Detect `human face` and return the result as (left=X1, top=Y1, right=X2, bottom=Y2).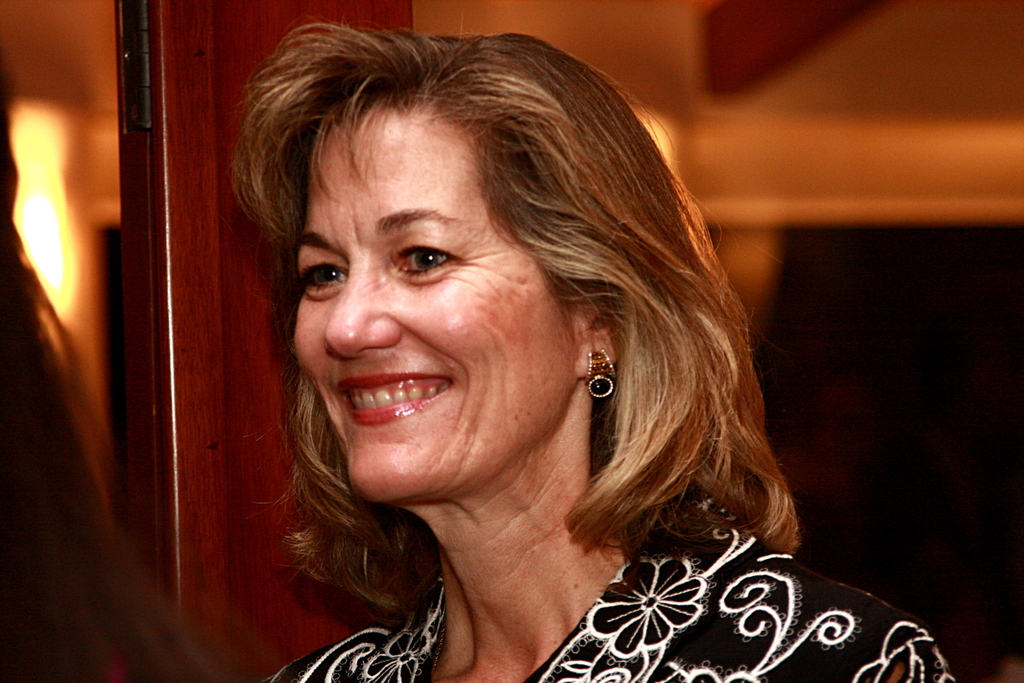
(left=291, top=98, right=584, bottom=506).
